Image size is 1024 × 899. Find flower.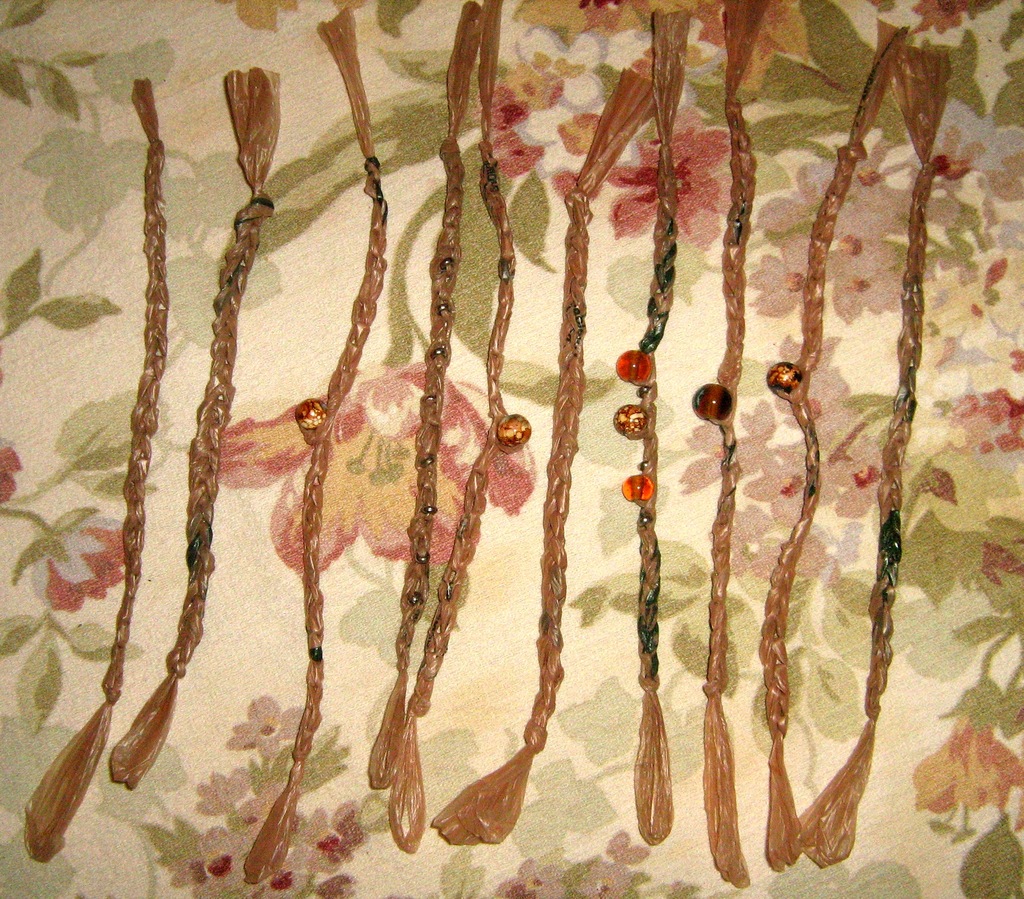
<box>321,874,356,898</box>.
